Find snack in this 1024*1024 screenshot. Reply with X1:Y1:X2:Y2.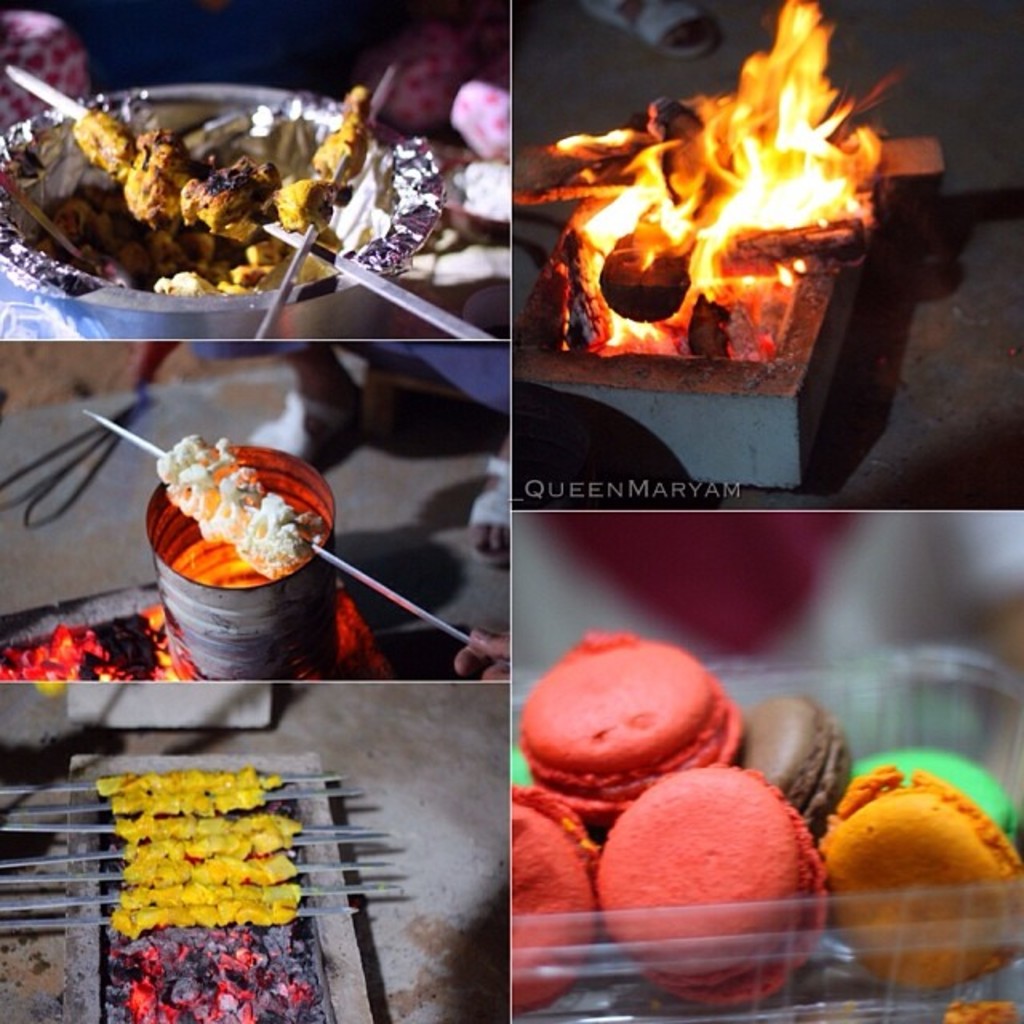
733:691:869:830.
